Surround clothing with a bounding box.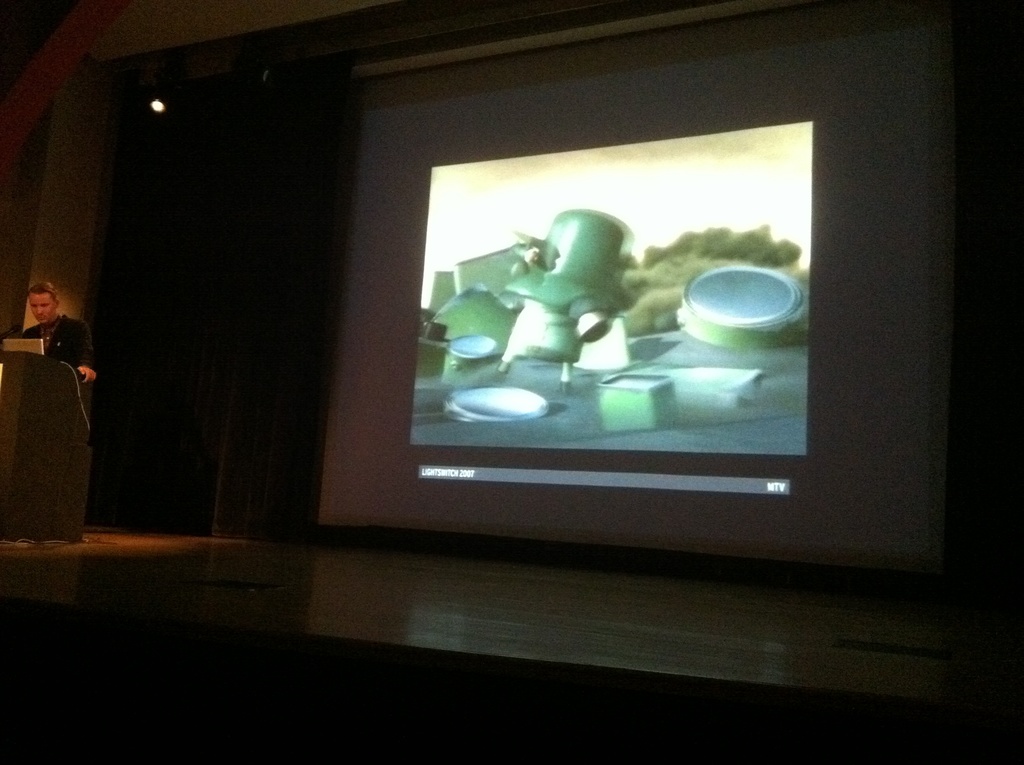
{"left": 17, "top": 310, "right": 94, "bottom": 423}.
